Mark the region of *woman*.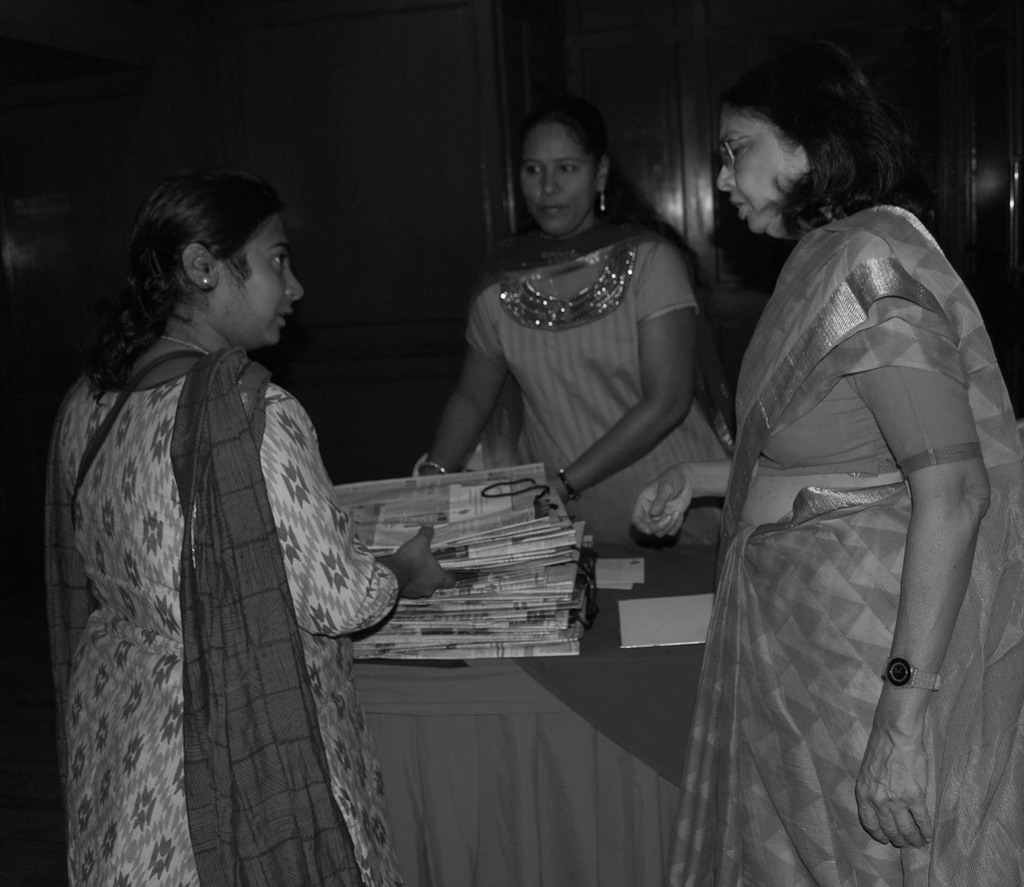
Region: [x1=664, y1=36, x2=1023, y2=886].
